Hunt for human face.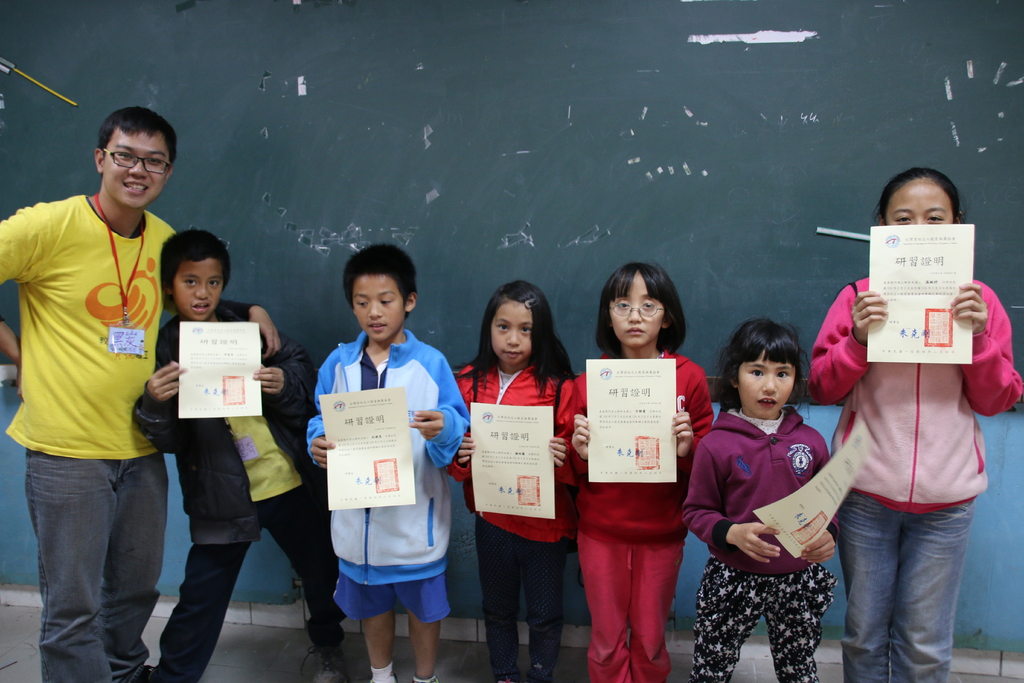
Hunted down at [355, 277, 408, 341].
